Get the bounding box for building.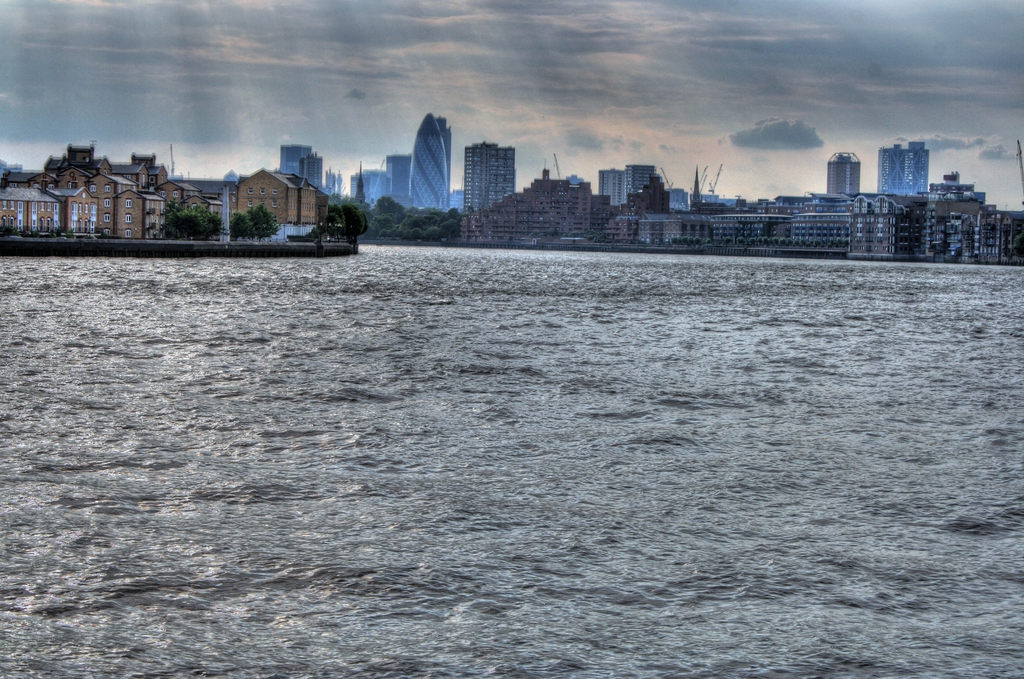
l=475, t=173, r=611, b=239.
